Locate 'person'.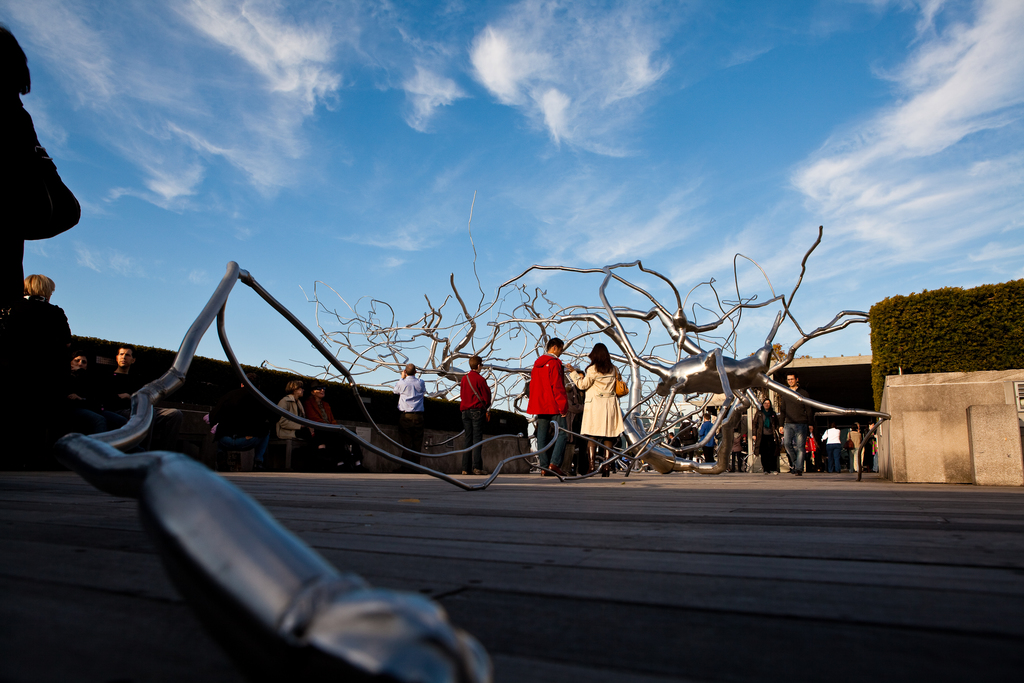
Bounding box: 280, 379, 325, 472.
